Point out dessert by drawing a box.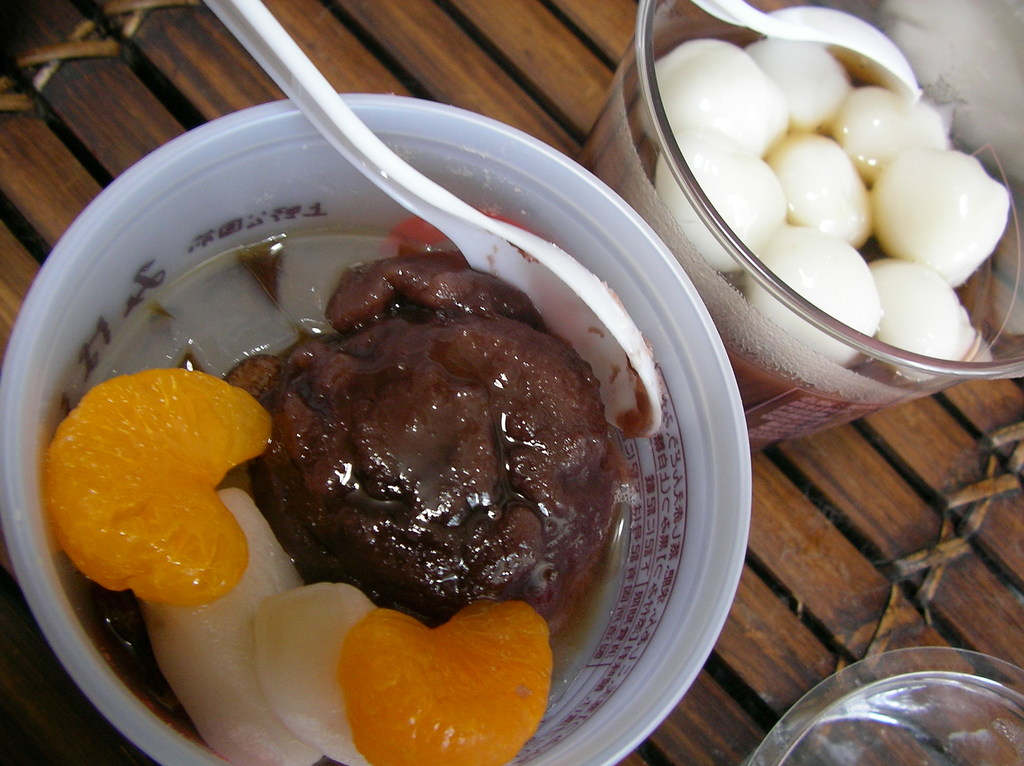
<region>228, 275, 630, 640</region>.
